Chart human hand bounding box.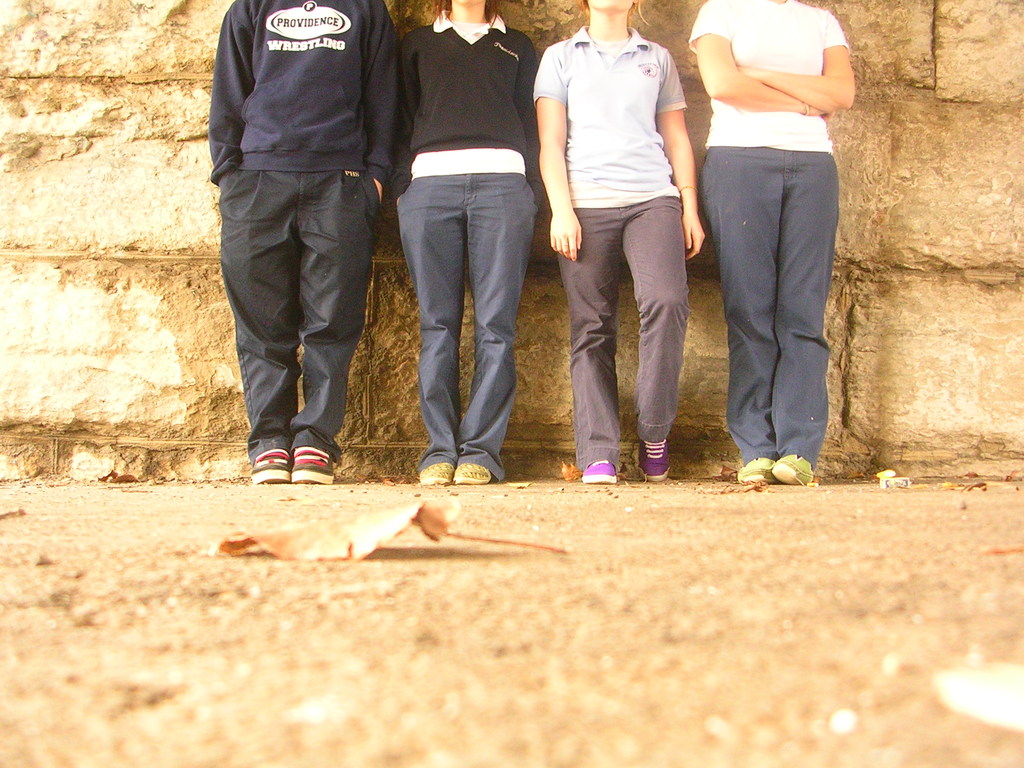
Charted: pyautogui.locateOnScreen(374, 179, 385, 204).
